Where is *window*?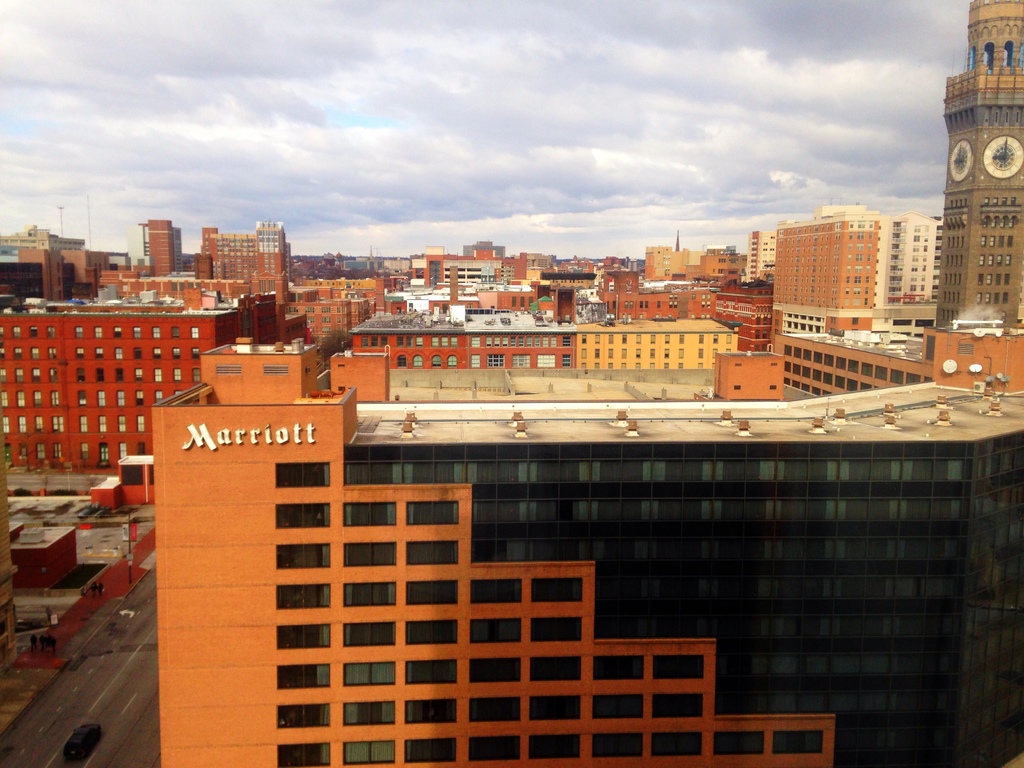
l=734, t=383, r=745, b=390.
